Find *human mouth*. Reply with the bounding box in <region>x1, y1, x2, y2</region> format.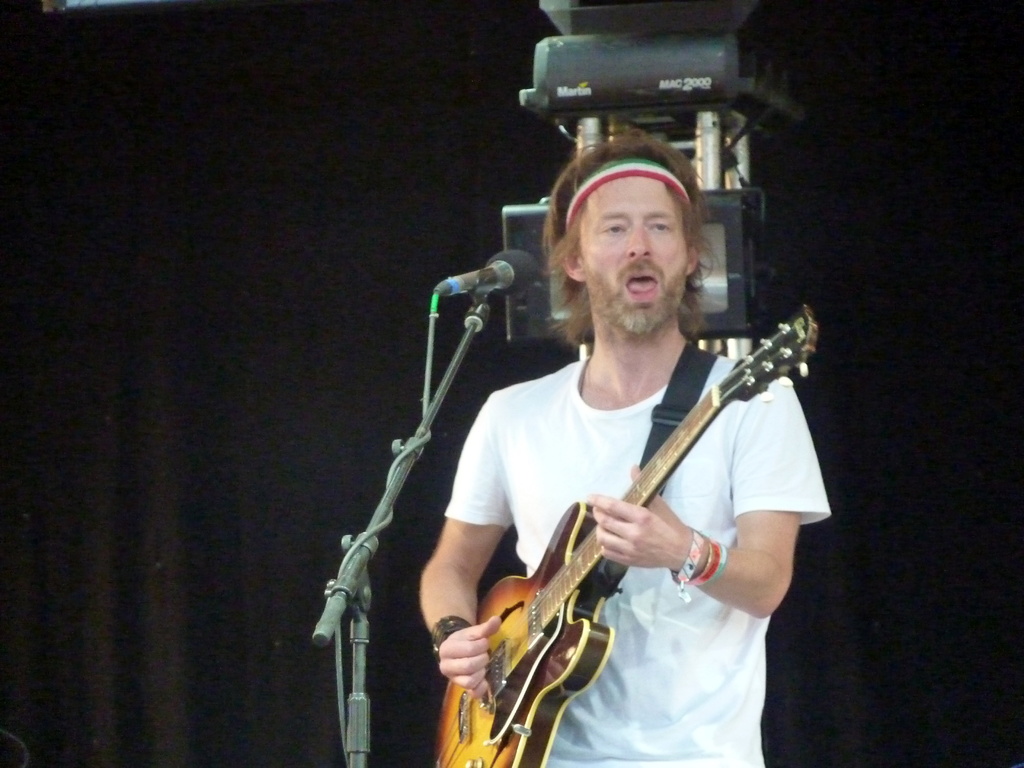
<region>620, 266, 668, 300</region>.
